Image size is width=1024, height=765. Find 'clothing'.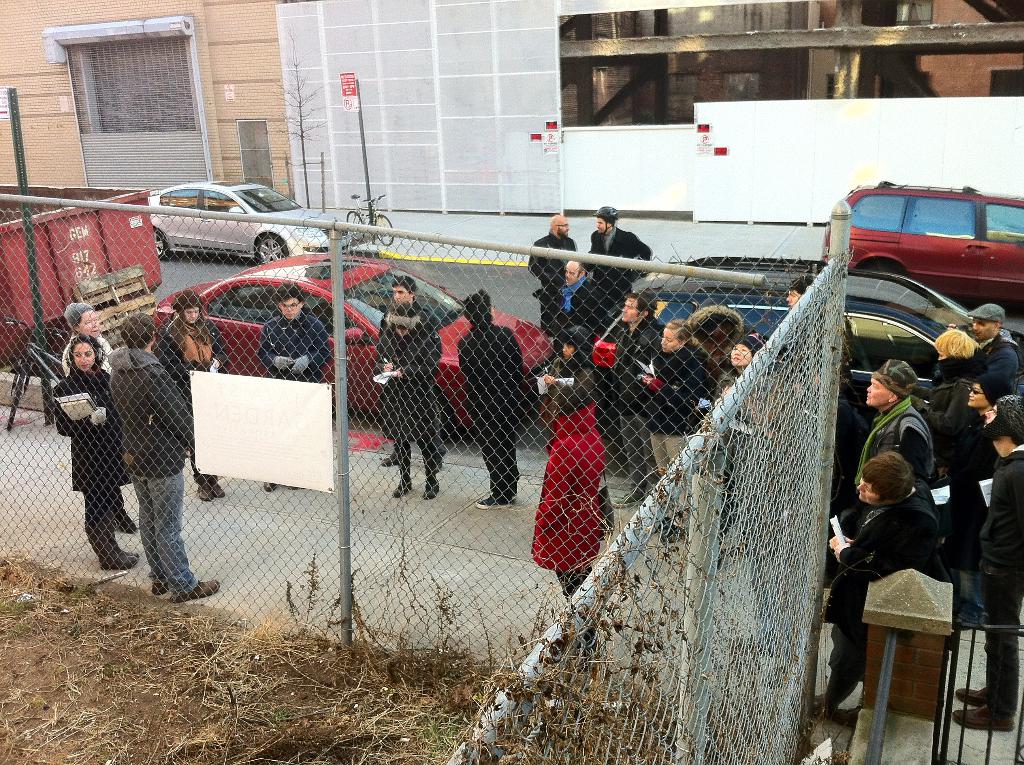
[left=444, top=319, right=543, bottom=508].
